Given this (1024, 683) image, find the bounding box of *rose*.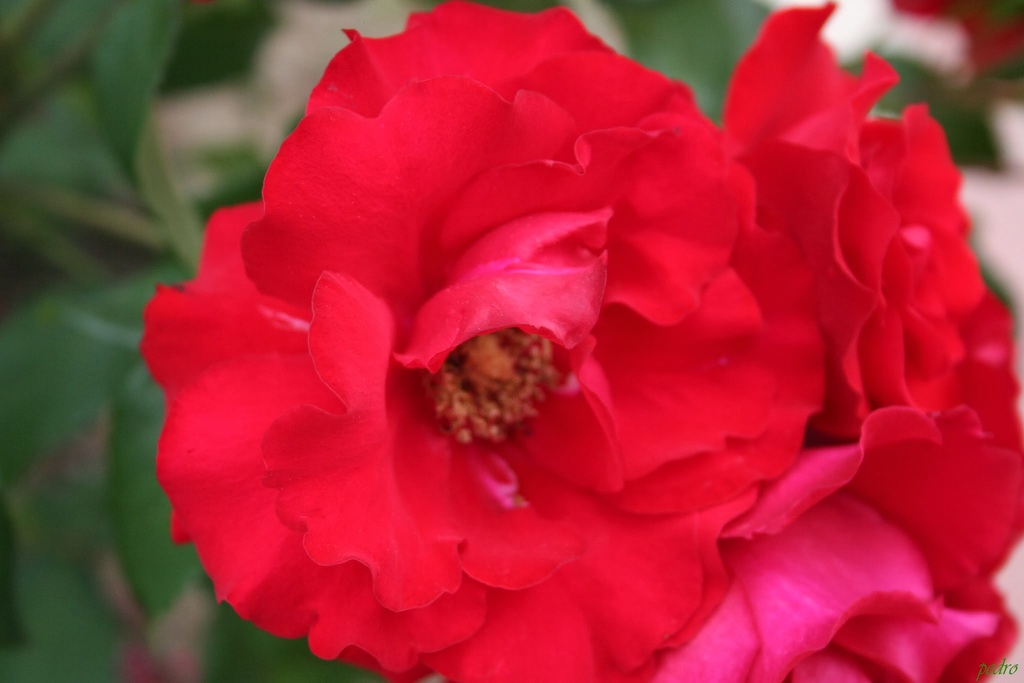
<box>719,0,1023,593</box>.
